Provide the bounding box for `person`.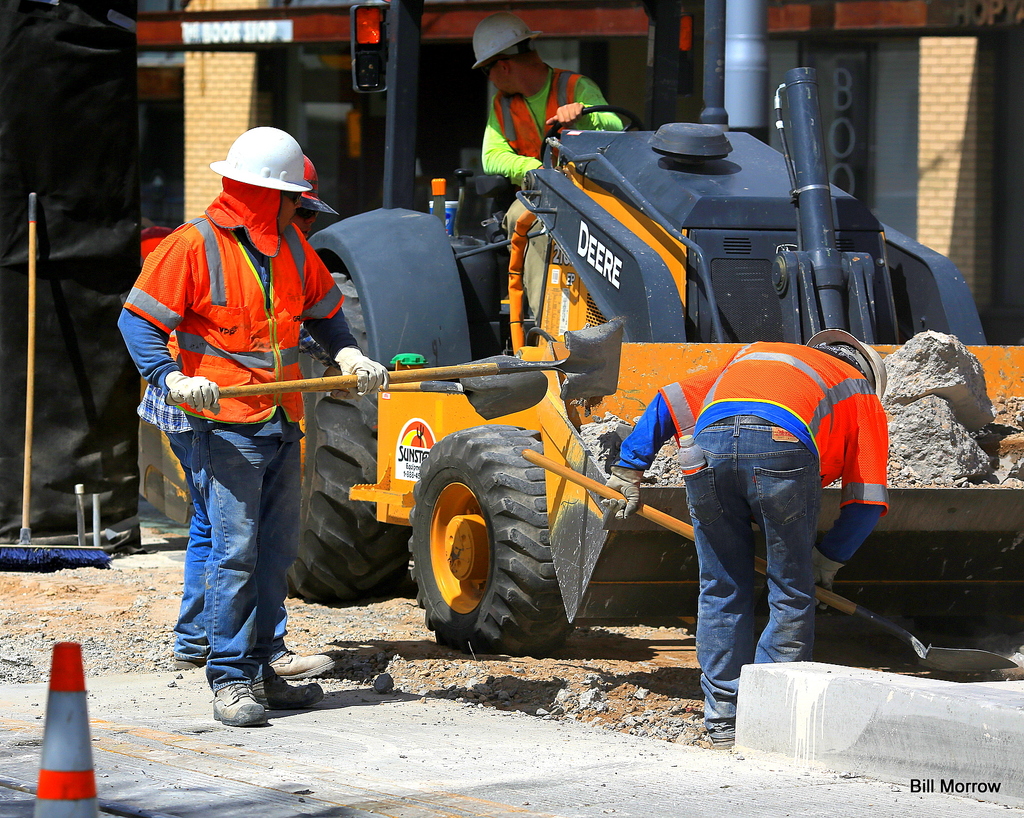
pyautogui.locateOnScreen(606, 328, 890, 748).
